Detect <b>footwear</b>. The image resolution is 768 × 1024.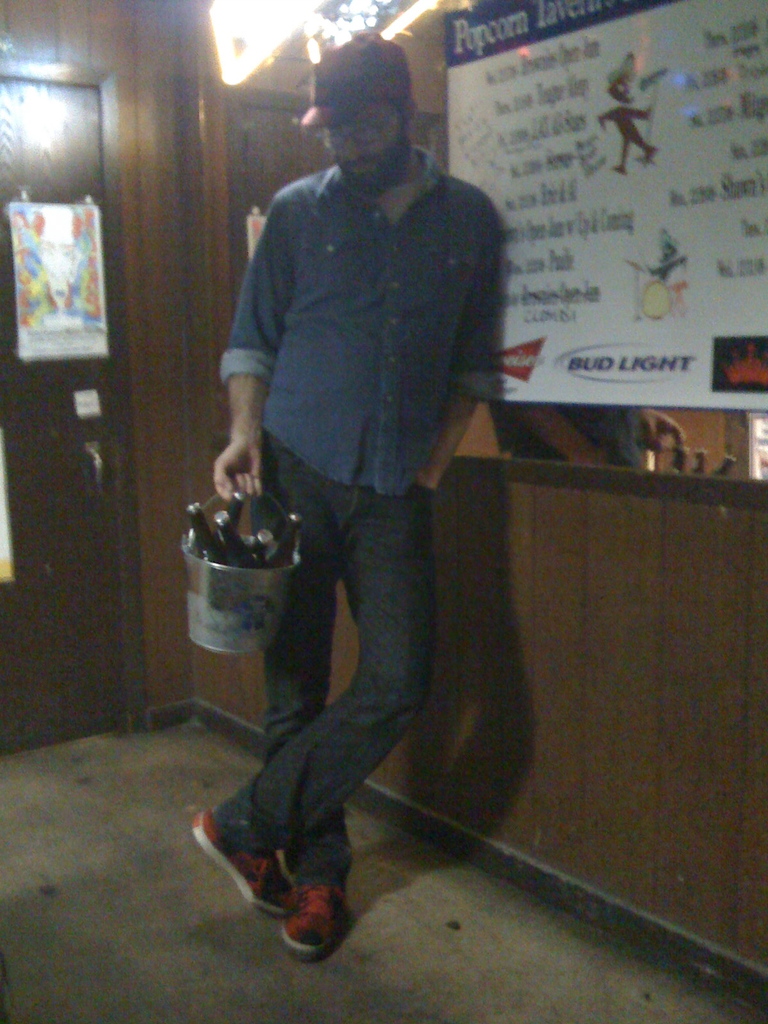
<box>282,884,353,957</box>.
